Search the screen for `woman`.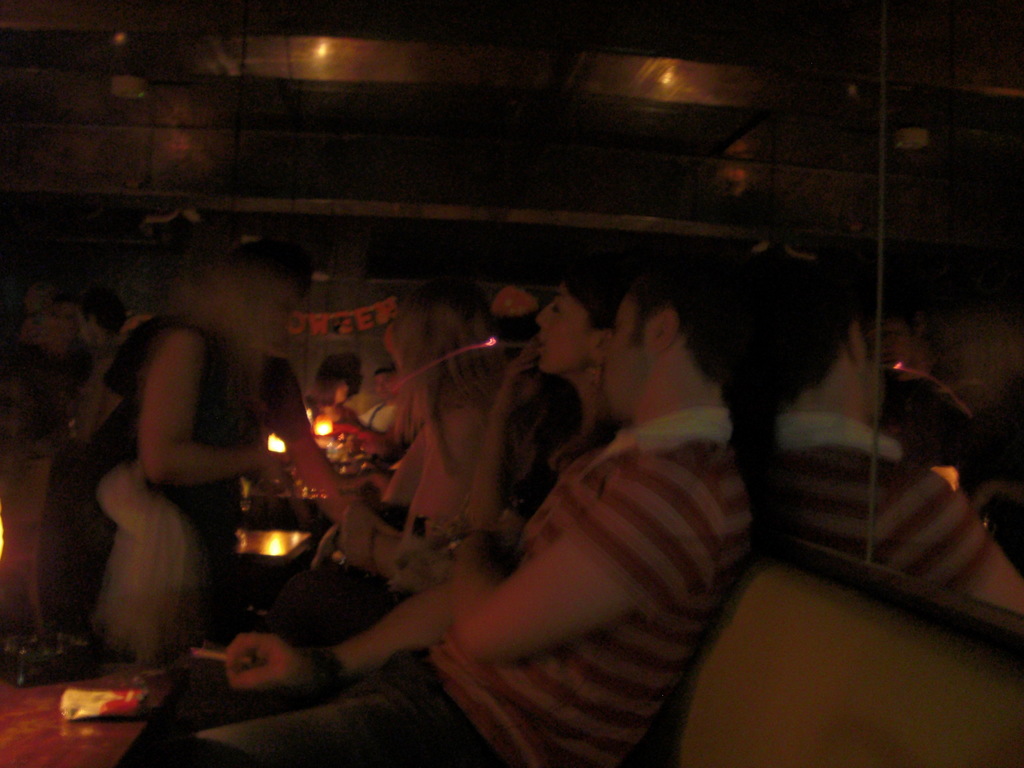
Found at (473,278,627,518).
